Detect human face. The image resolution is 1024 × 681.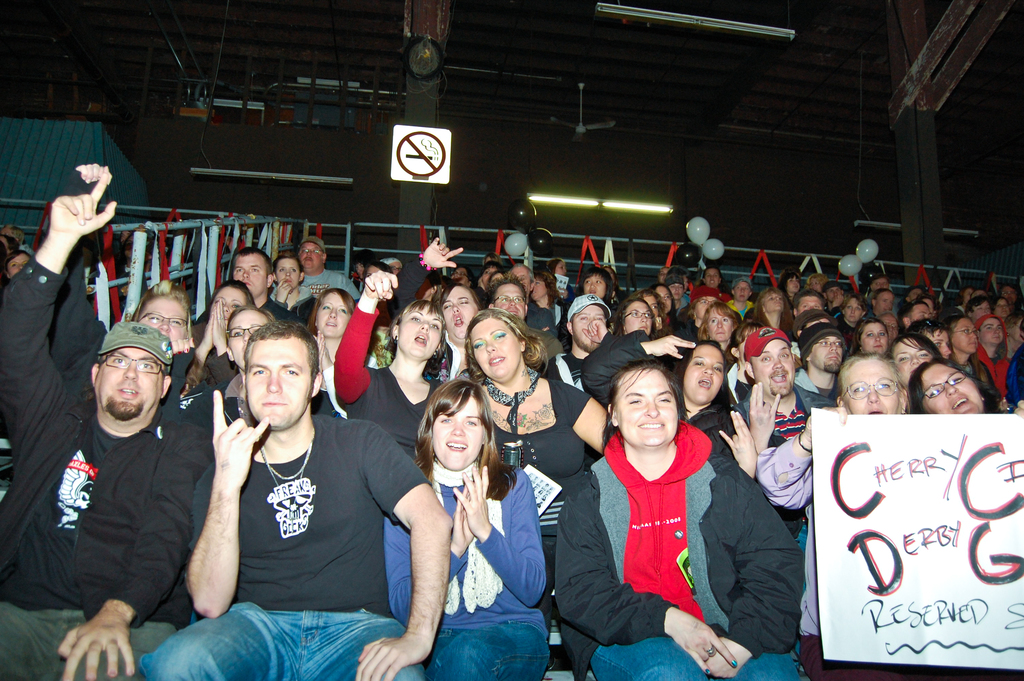
<box>207,290,246,319</box>.
